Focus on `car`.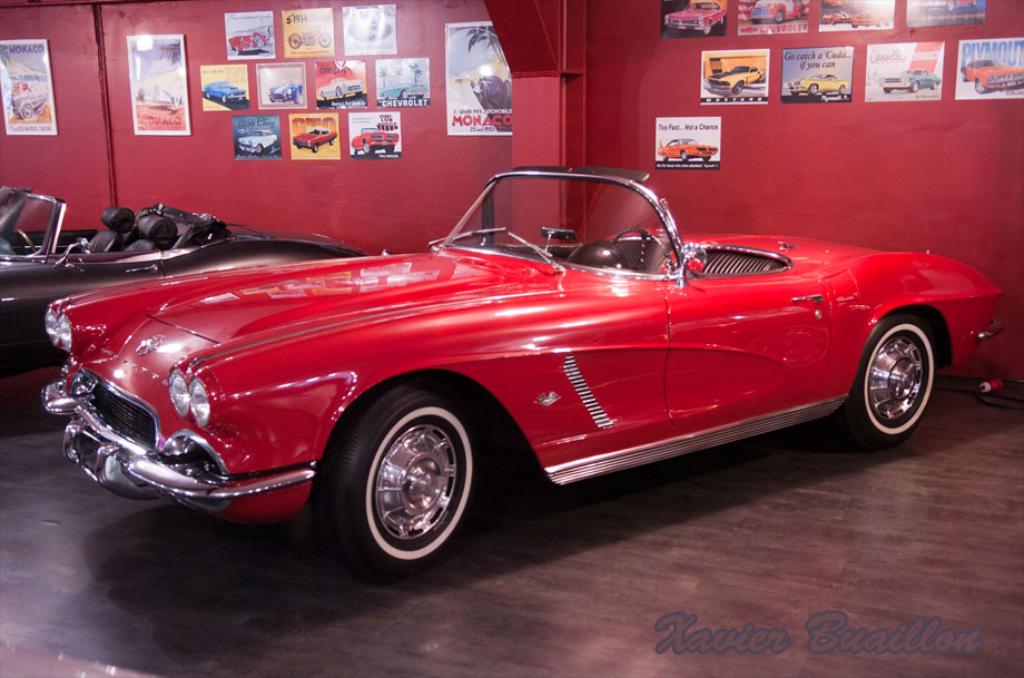
Focused at 850 10 888 28.
